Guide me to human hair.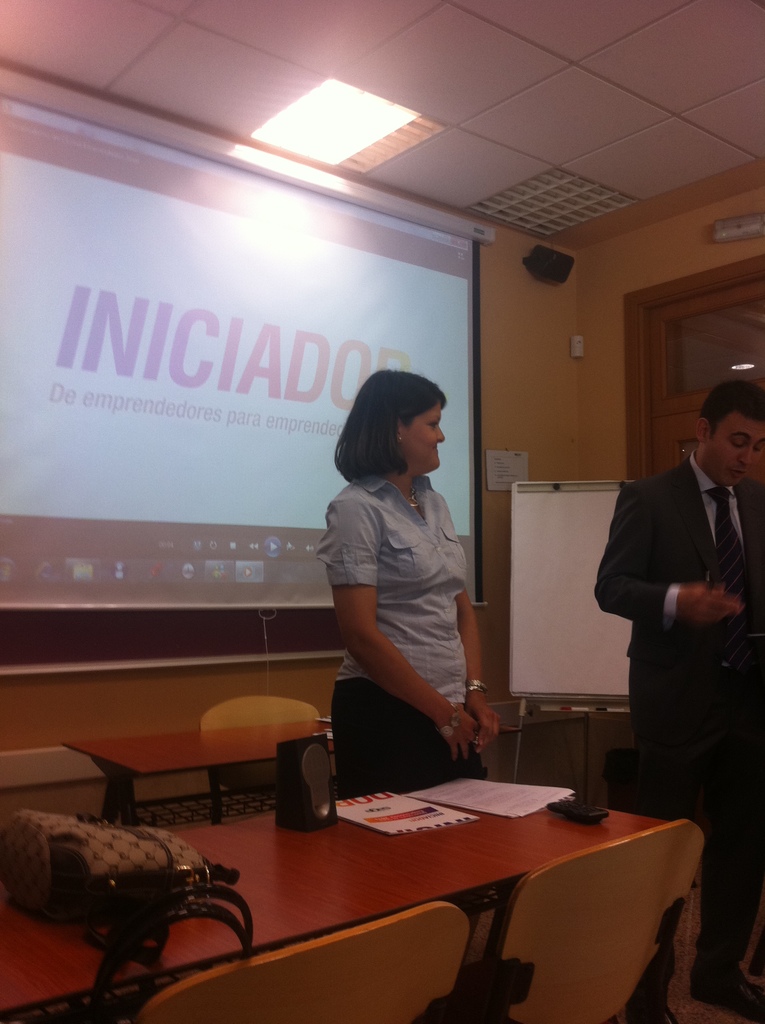
Guidance: (700,375,764,445).
